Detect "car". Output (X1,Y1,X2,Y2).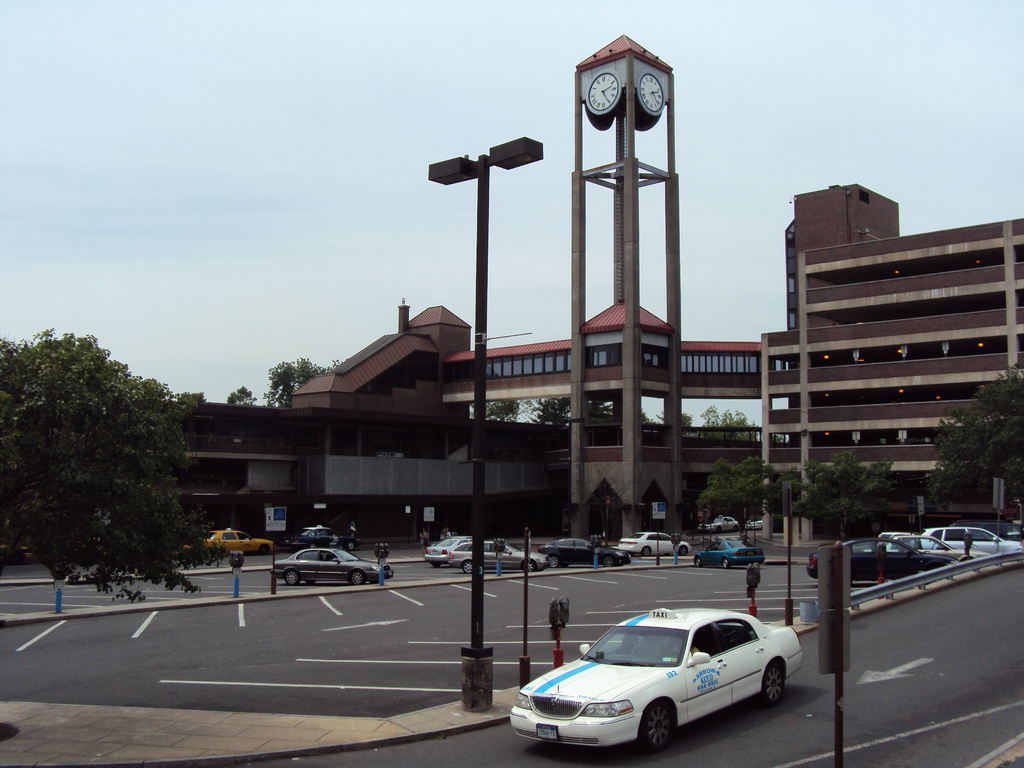
(614,527,689,556).
